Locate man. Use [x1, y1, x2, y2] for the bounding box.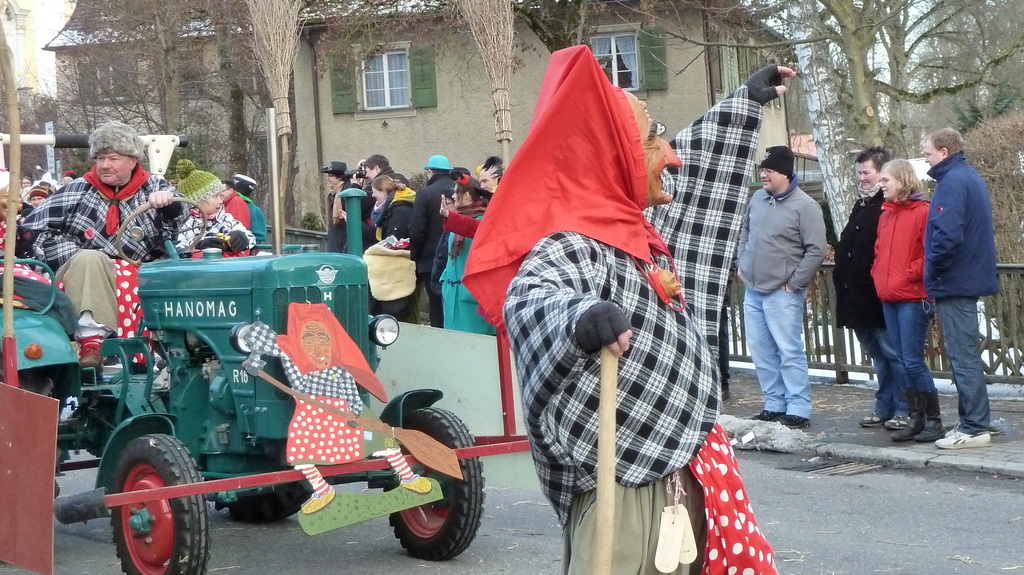
[218, 178, 252, 231].
